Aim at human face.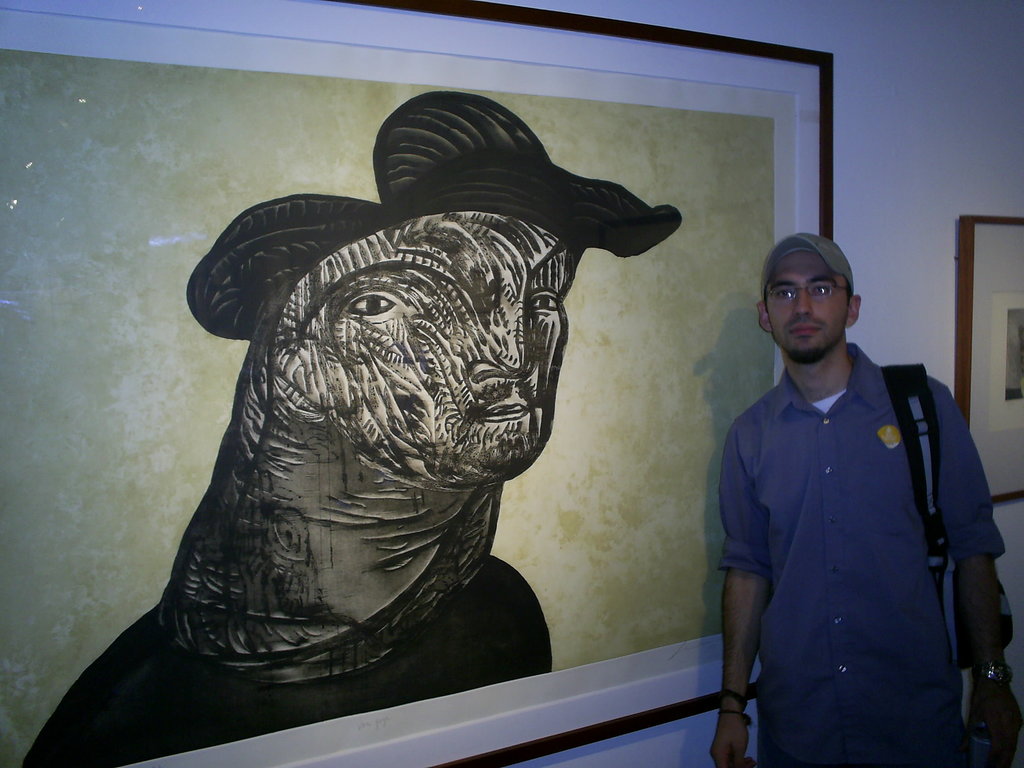
Aimed at detection(765, 252, 846, 353).
